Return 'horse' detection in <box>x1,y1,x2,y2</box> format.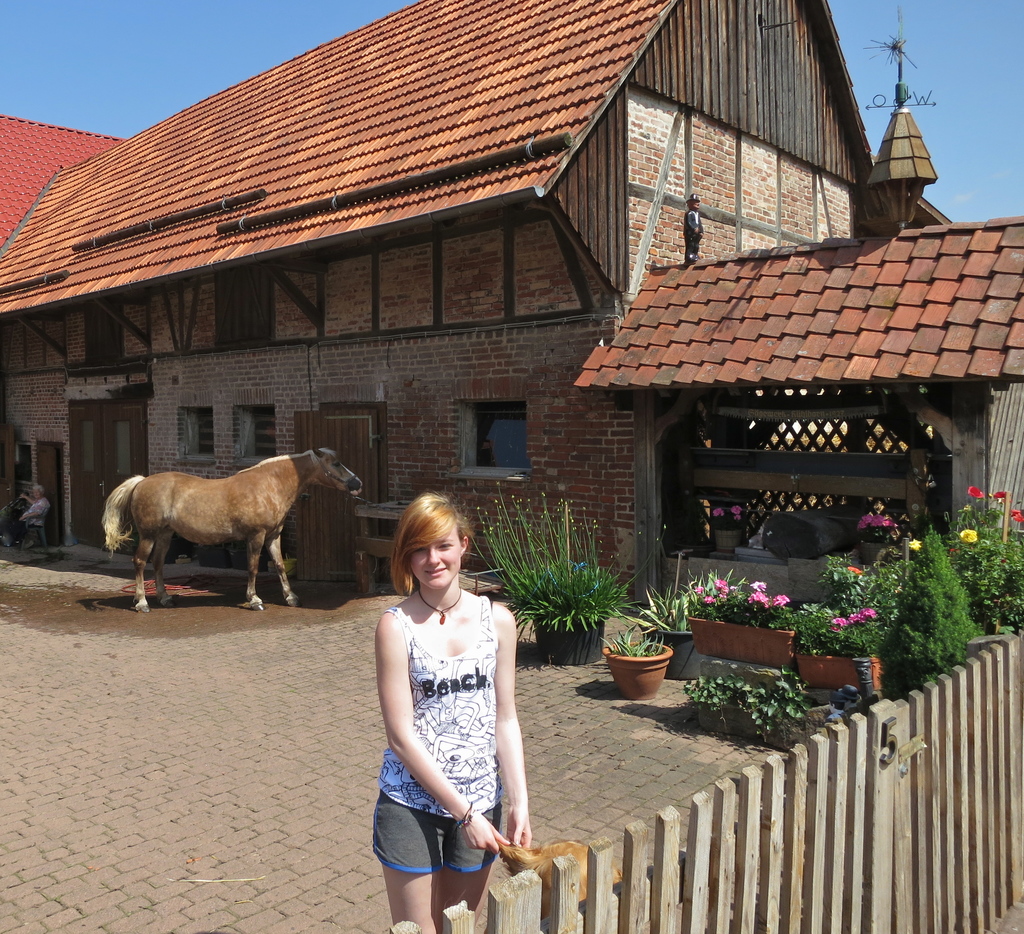
<box>94,447,360,617</box>.
